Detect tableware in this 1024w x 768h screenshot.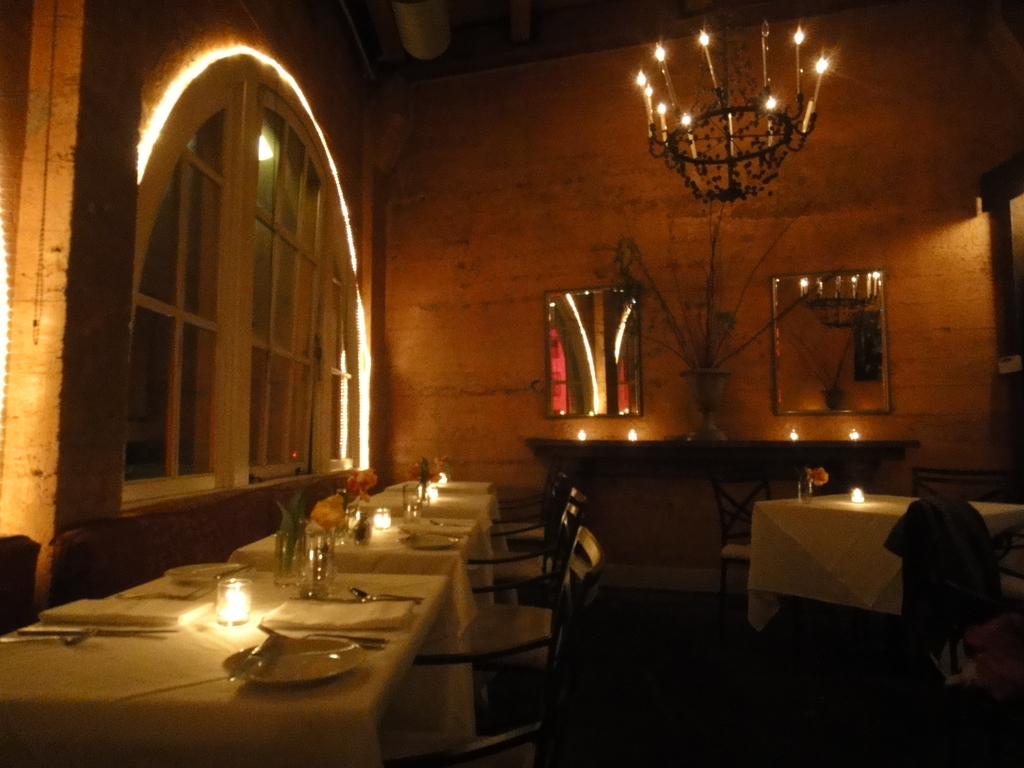
Detection: [left=17, top=623, right=184, bottom=637].
